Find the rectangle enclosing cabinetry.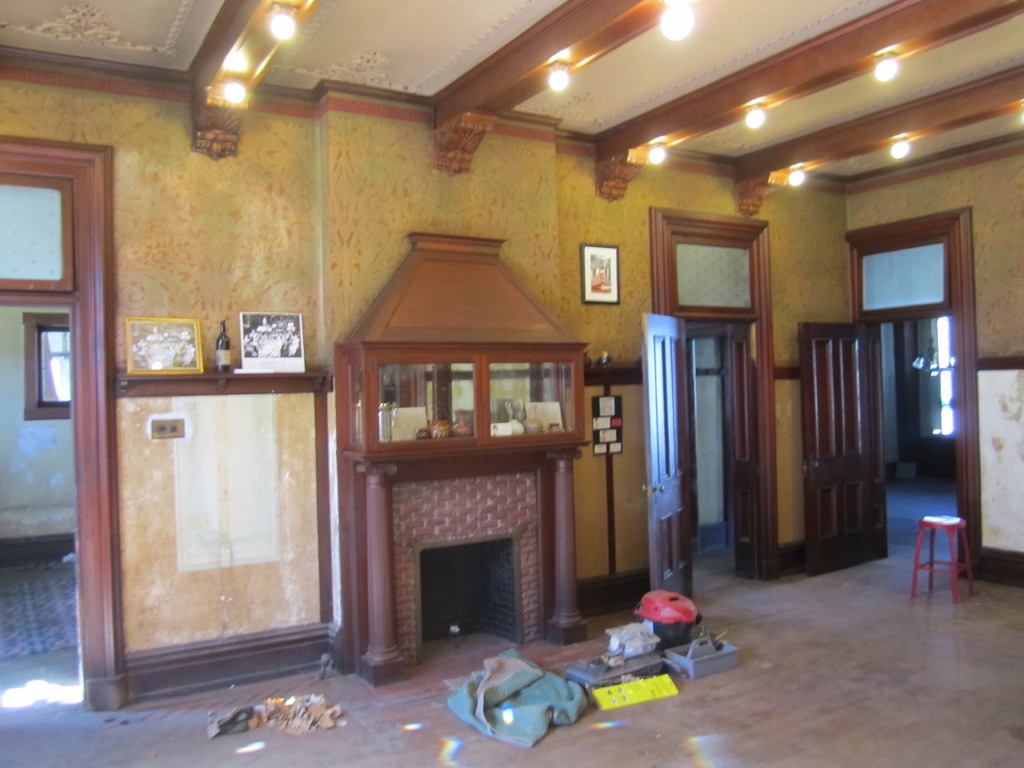
left=481, top=354, right=586, bottom=447.
